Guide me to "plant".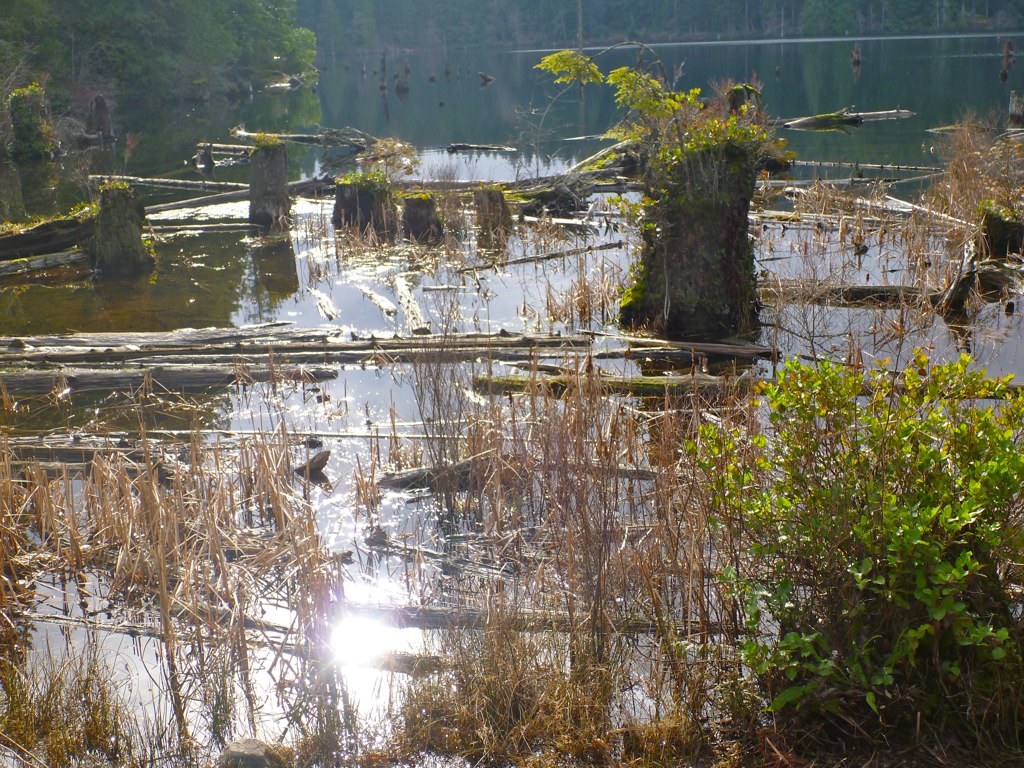
Guidance: locate(672, 357, 1023, 767).
